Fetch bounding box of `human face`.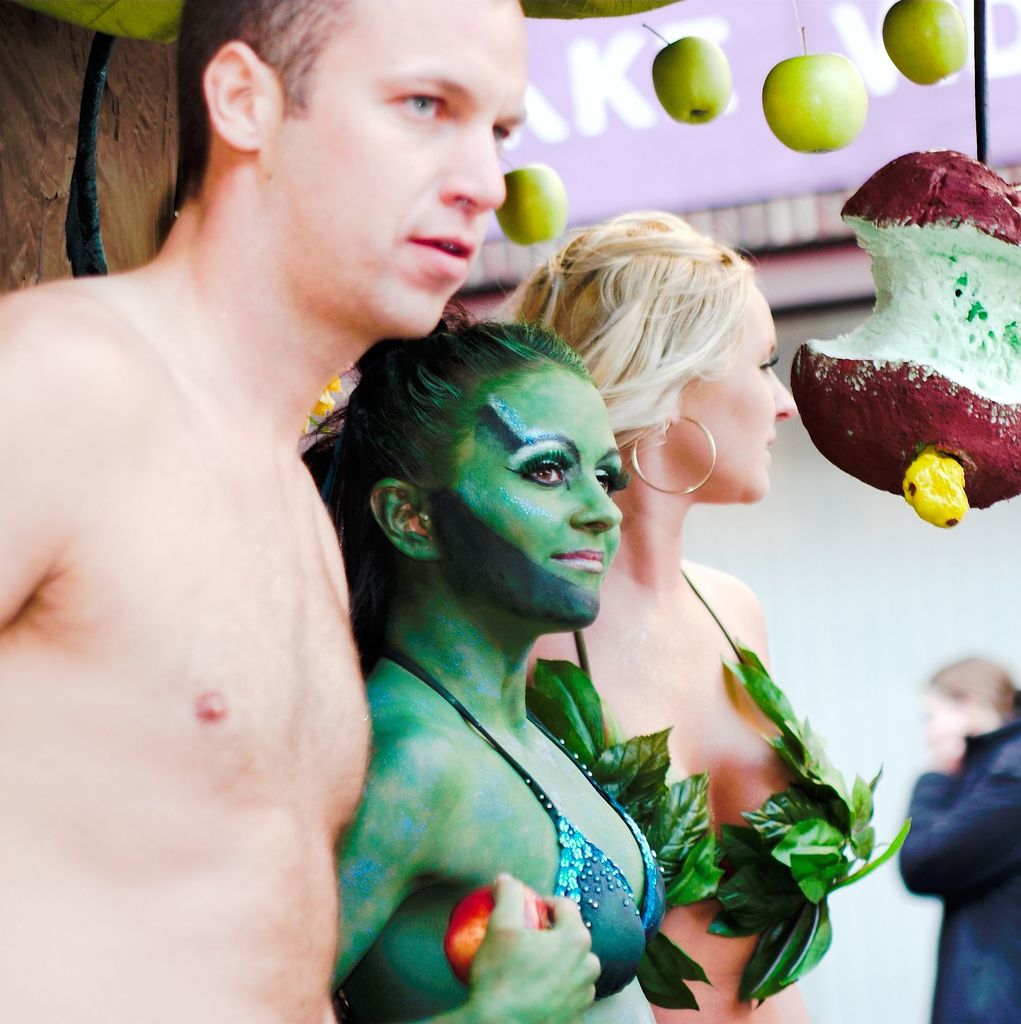
Bbox: x1=681 y1=286 x2=796 y2=503.
